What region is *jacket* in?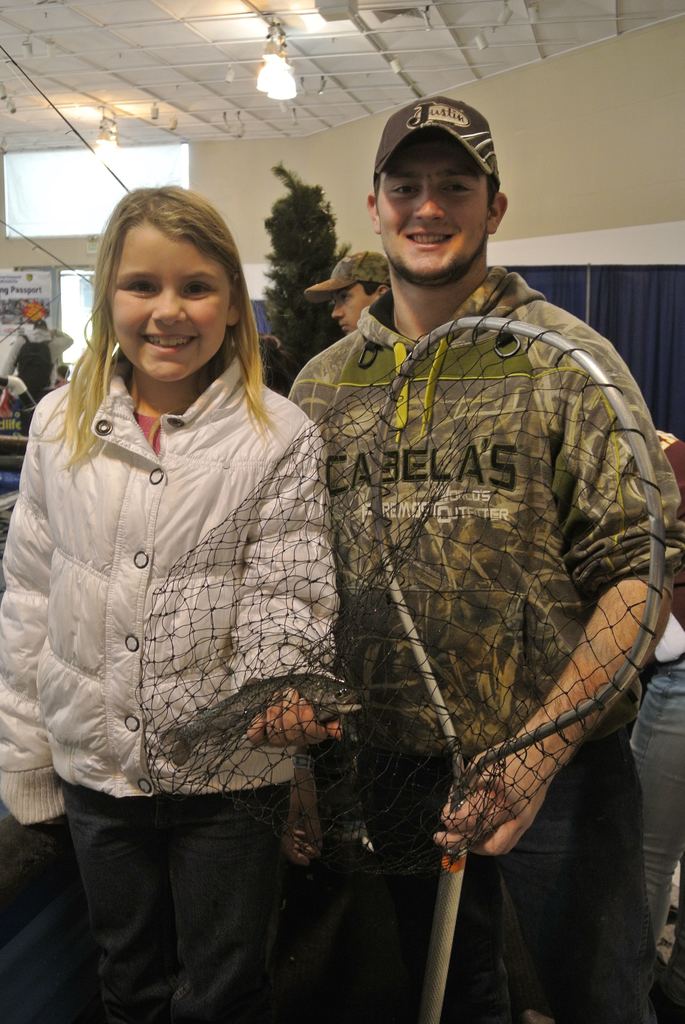
x1=13, y1=272, x2=342, y2=823.
